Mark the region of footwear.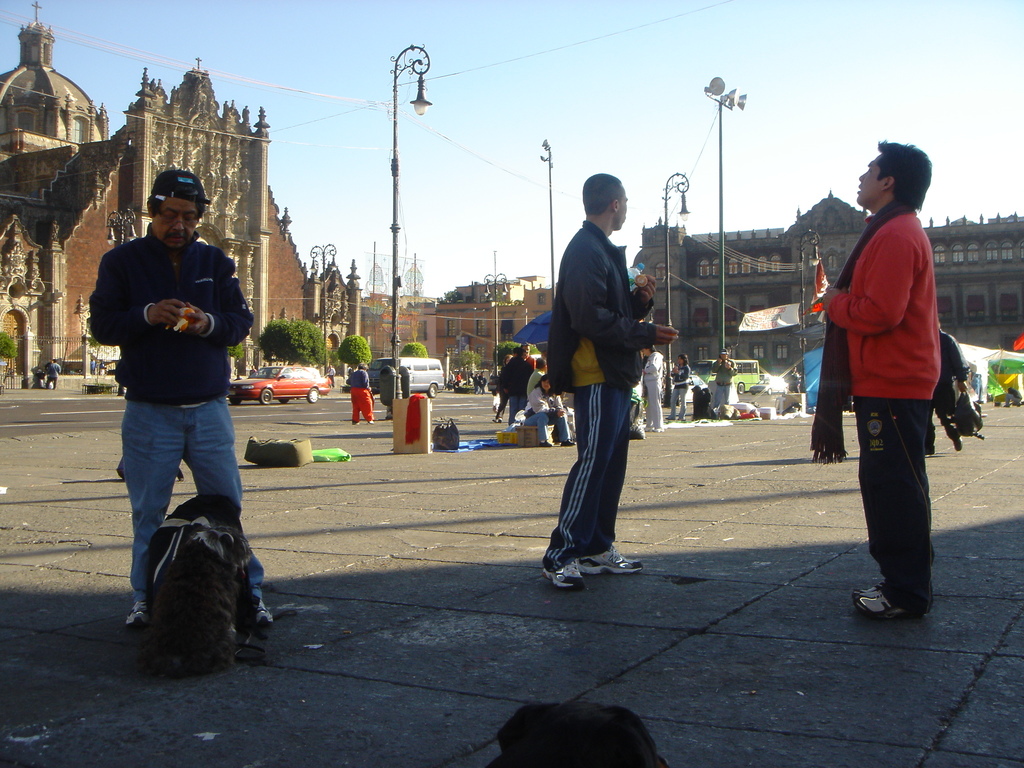
Region: pyautogui.locateOnScreen(924, 449, 935, 458).
